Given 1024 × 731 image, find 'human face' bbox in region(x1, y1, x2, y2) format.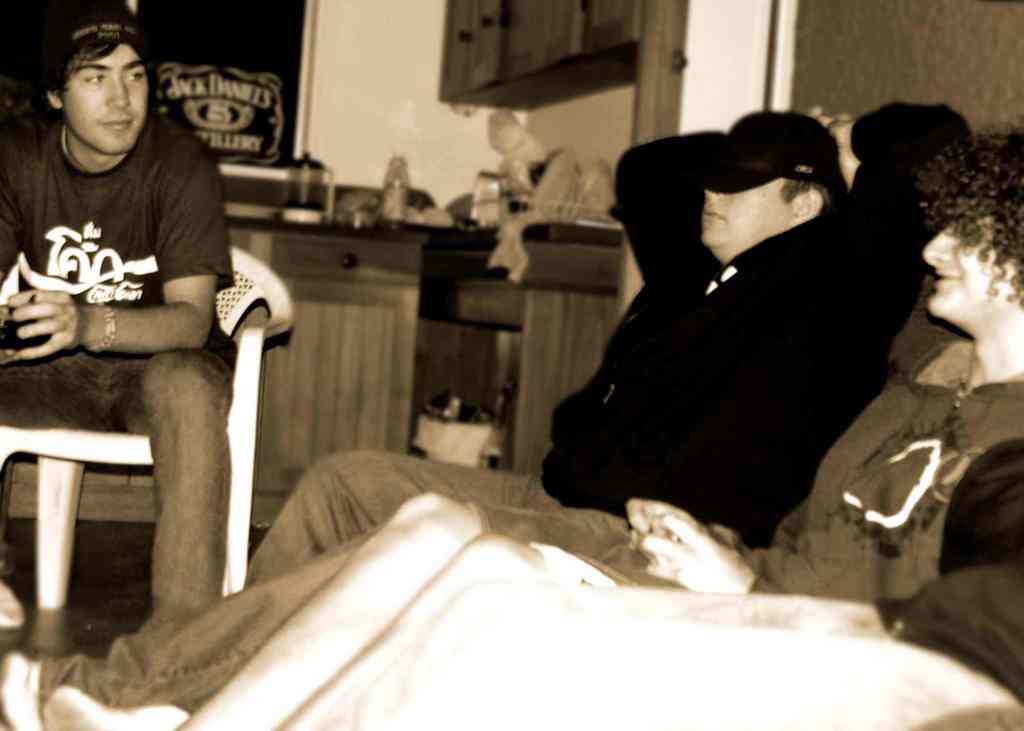
region(700, 175, 795, 243).
